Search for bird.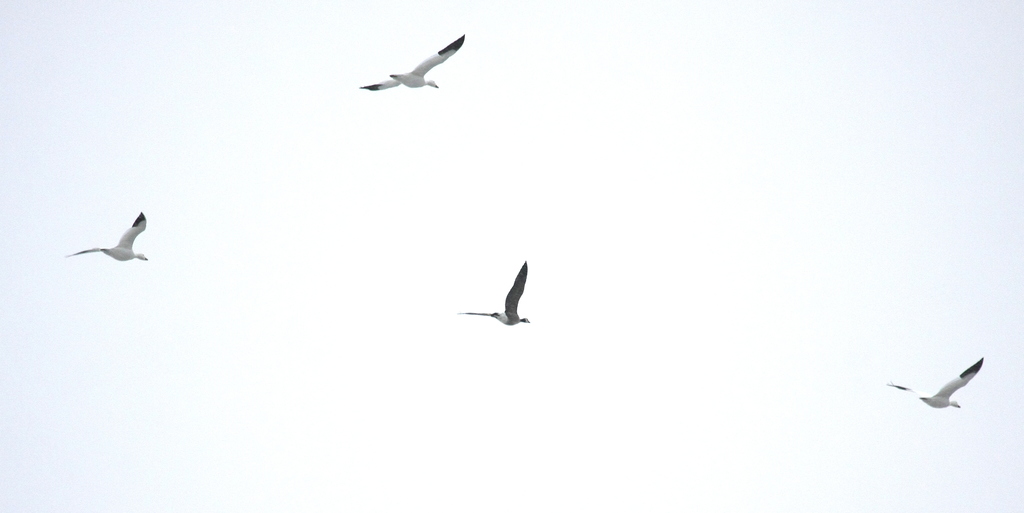
Found at (455, 261, 530, 324).
